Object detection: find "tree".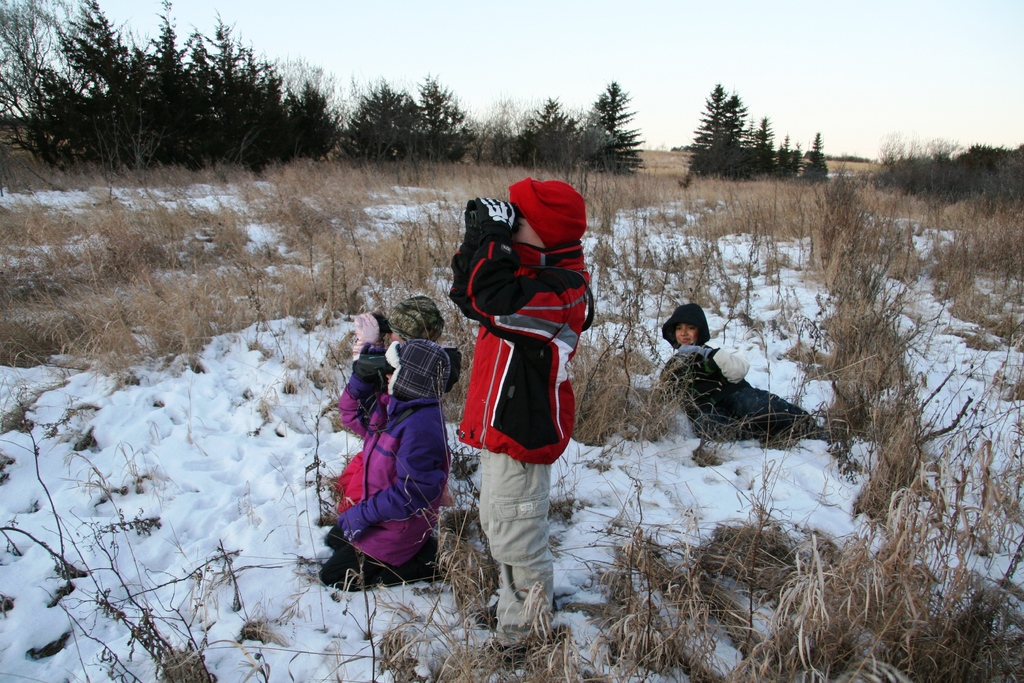
box(859, 122, 1023, 202).
